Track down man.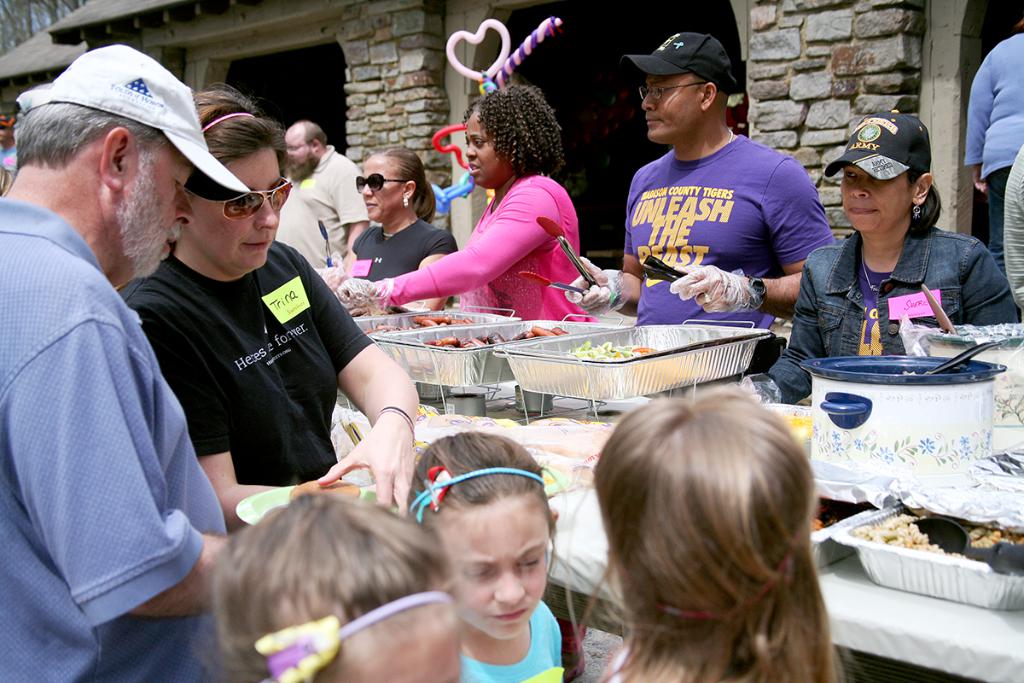
Tracked to bbox(269, 117, 367, 286).
